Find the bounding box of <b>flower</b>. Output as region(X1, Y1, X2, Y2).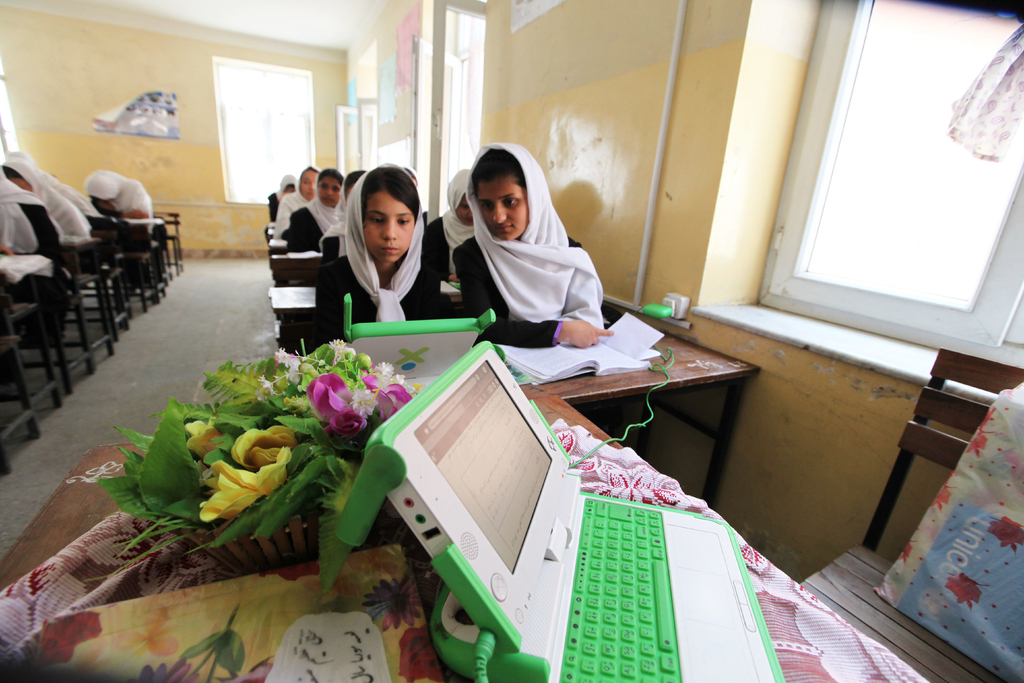
region(990, 515, 1023, 552).
